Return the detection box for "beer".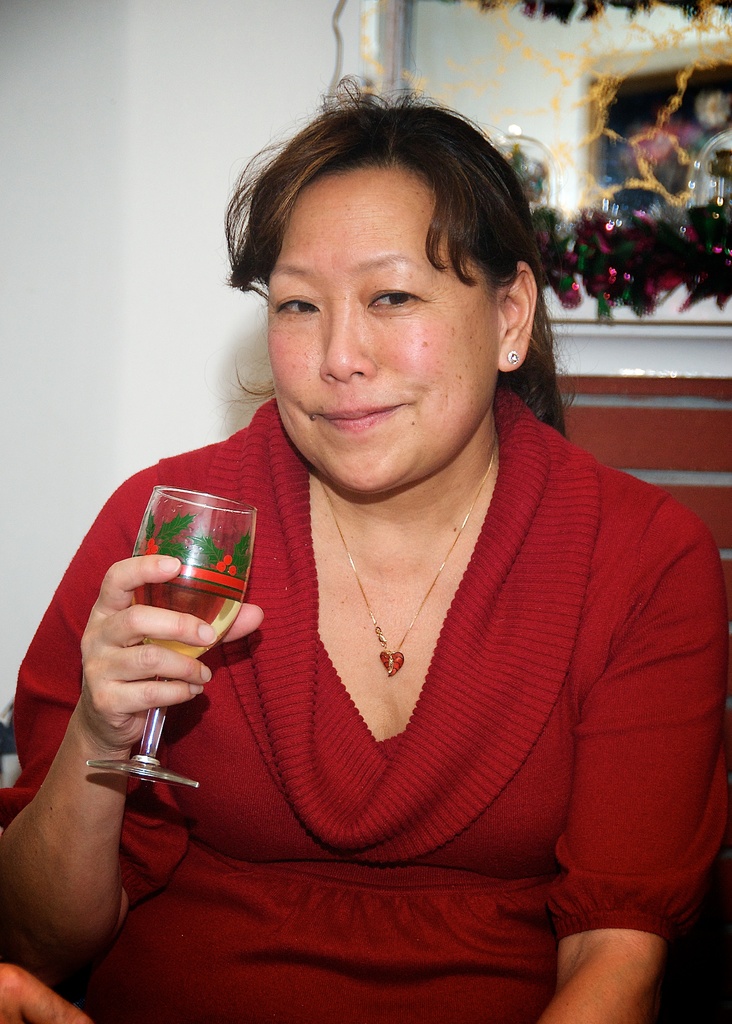
x1=142, y1=572, x2=244, y2=669.
